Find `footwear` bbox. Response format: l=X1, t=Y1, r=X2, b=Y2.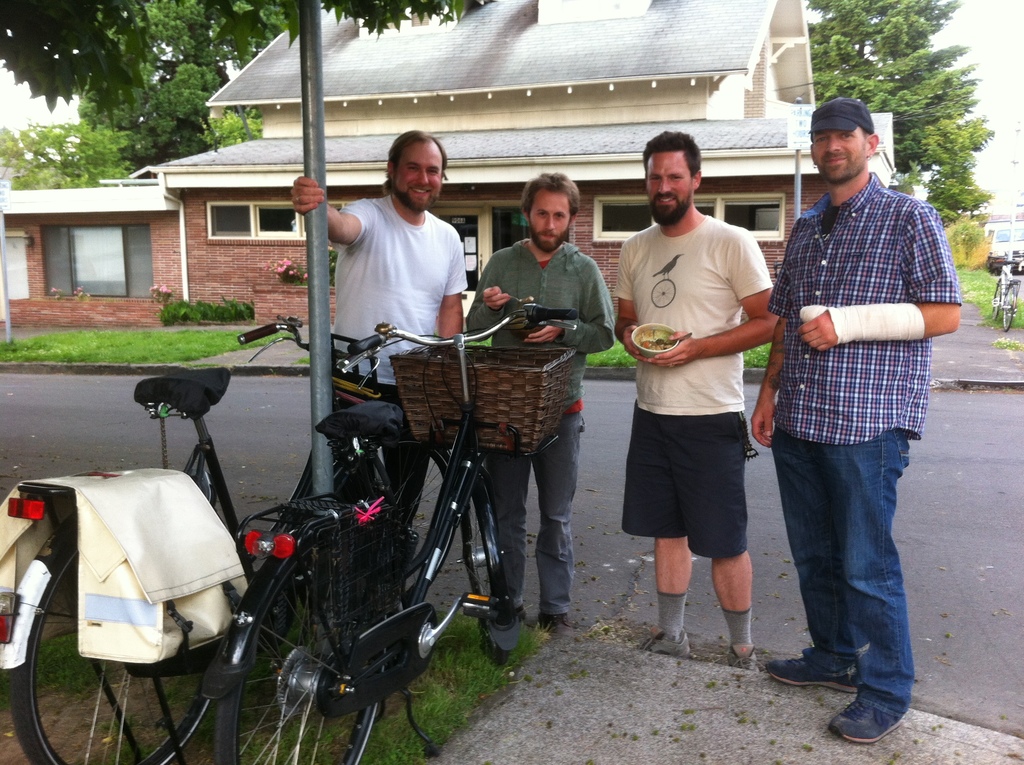
l=760, t=651, r=858, b=687.
